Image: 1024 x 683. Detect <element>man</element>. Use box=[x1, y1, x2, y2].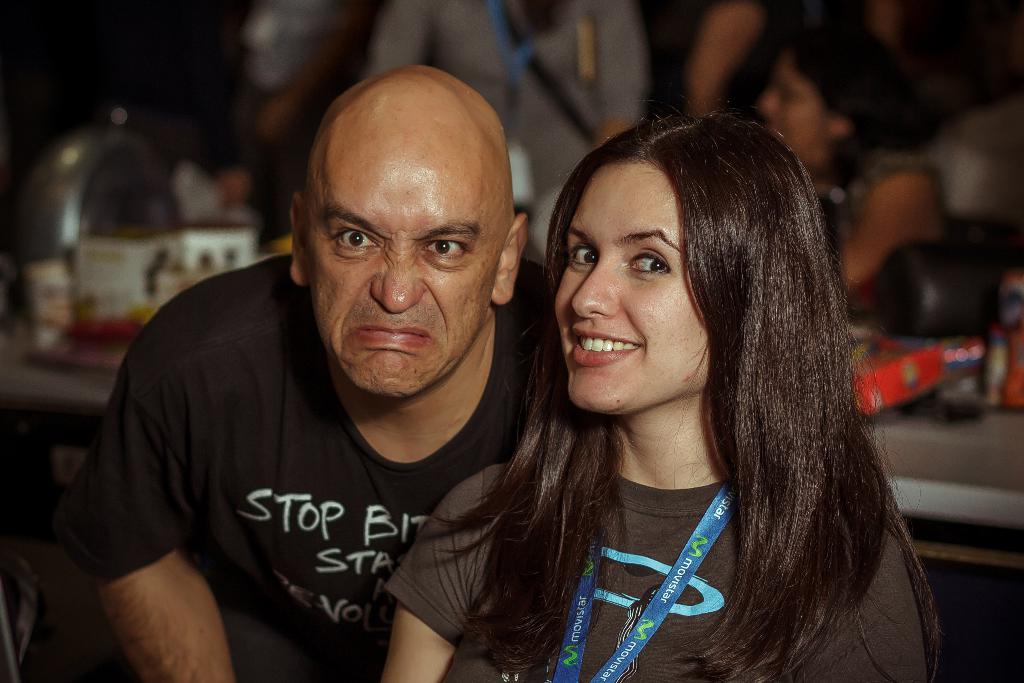
box=[57, 73, 618, 682].
